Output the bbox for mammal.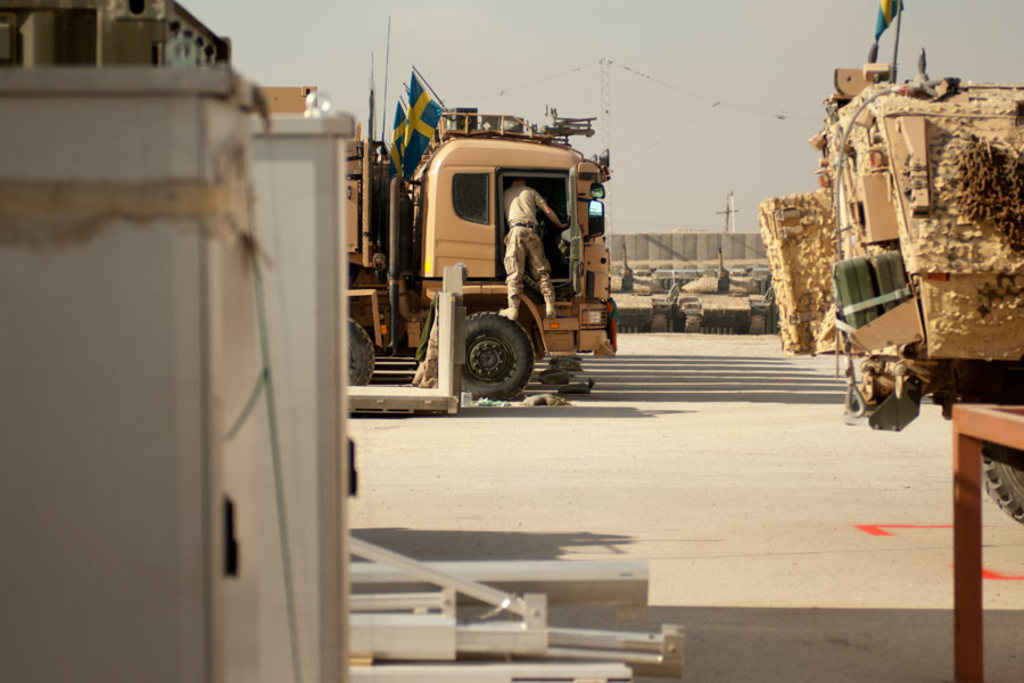
<box>504,180,570,321</box>.
